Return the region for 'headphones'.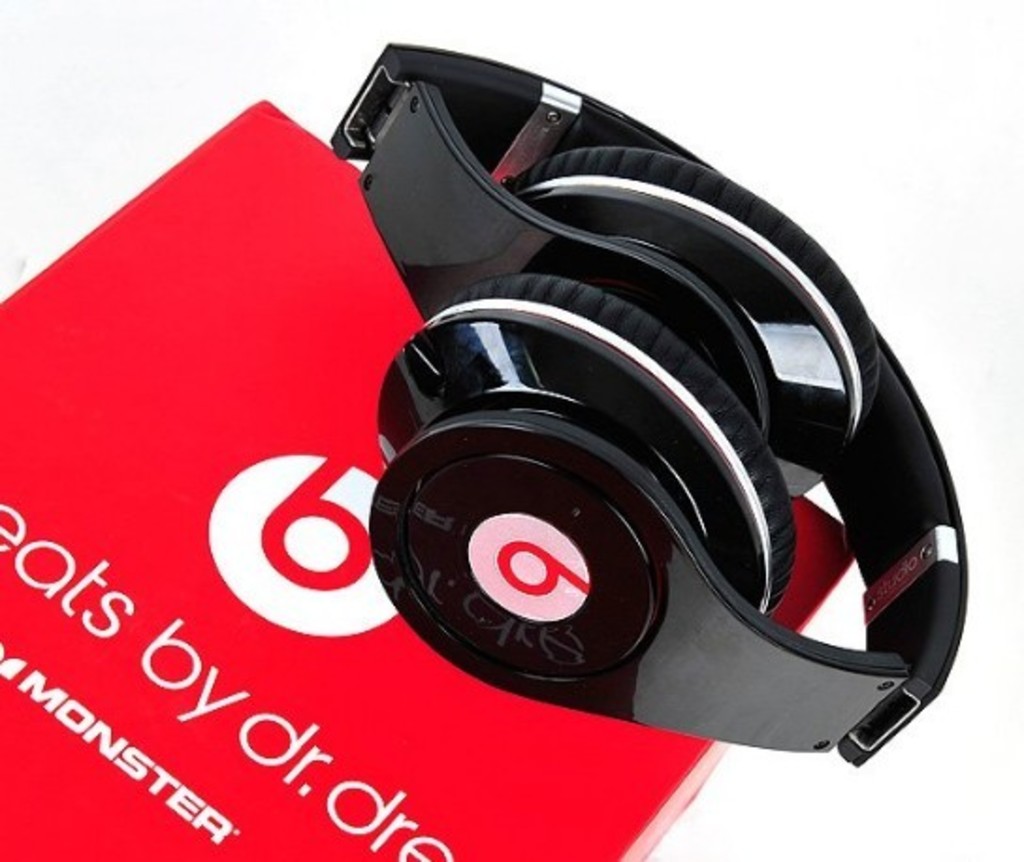
box=[361, 40, 977, 766].
